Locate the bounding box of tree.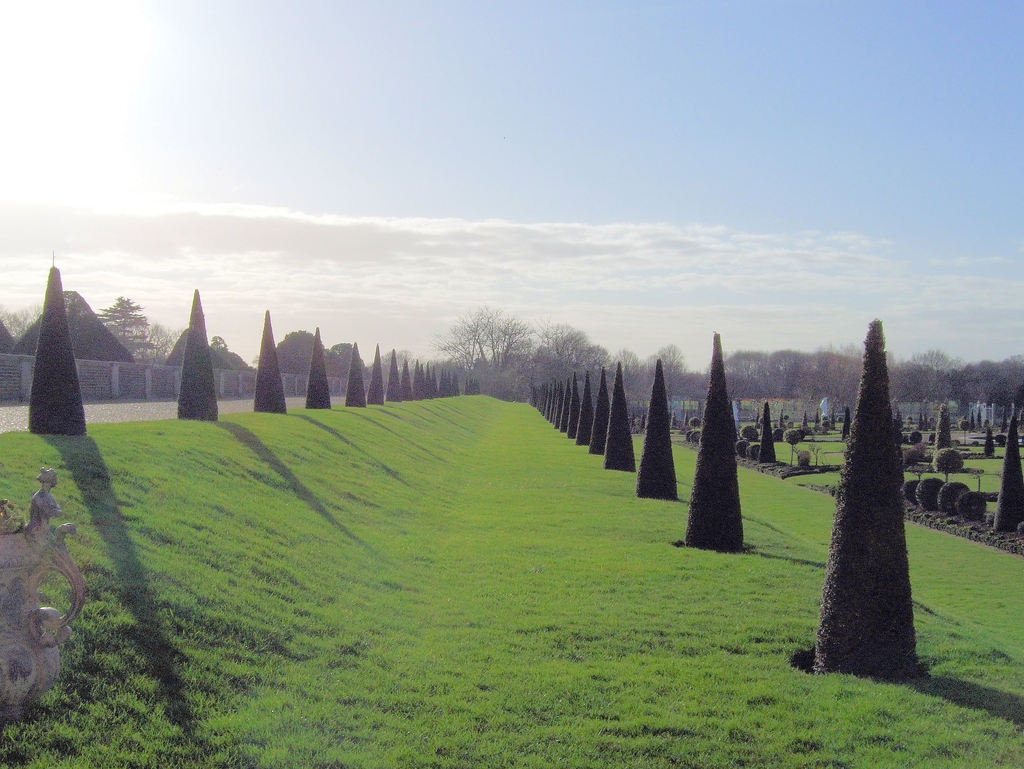
Bounding box: bbox=(810, 305, 944, 684).
